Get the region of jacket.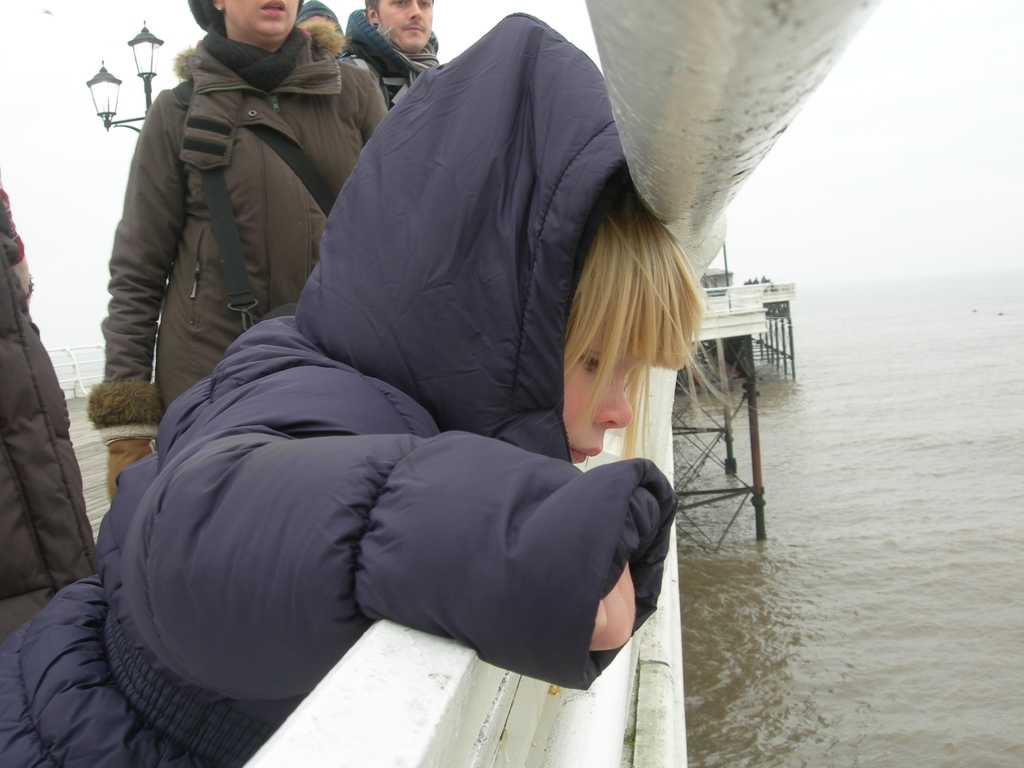
left=1, top=181, right=99, bottom=648.
